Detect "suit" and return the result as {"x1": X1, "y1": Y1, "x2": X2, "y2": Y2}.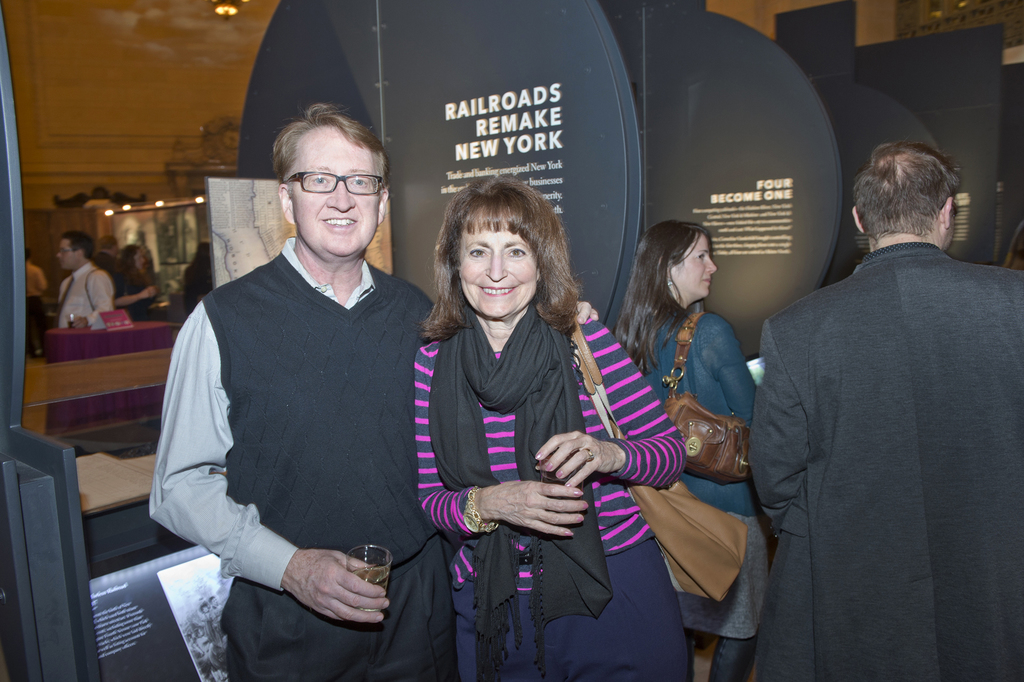
{"x1": 751, "y1": 144, "x2": 1014, "y2": 676}.
